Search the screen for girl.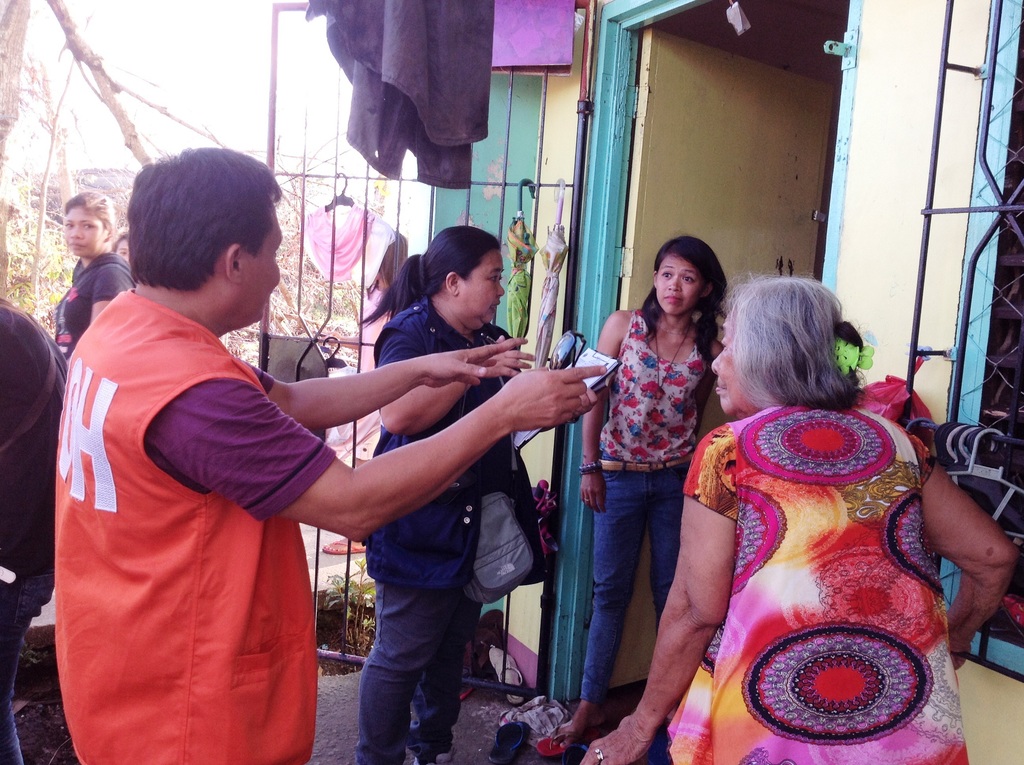
Found at <region>58, 252, 131, 351</region>.
